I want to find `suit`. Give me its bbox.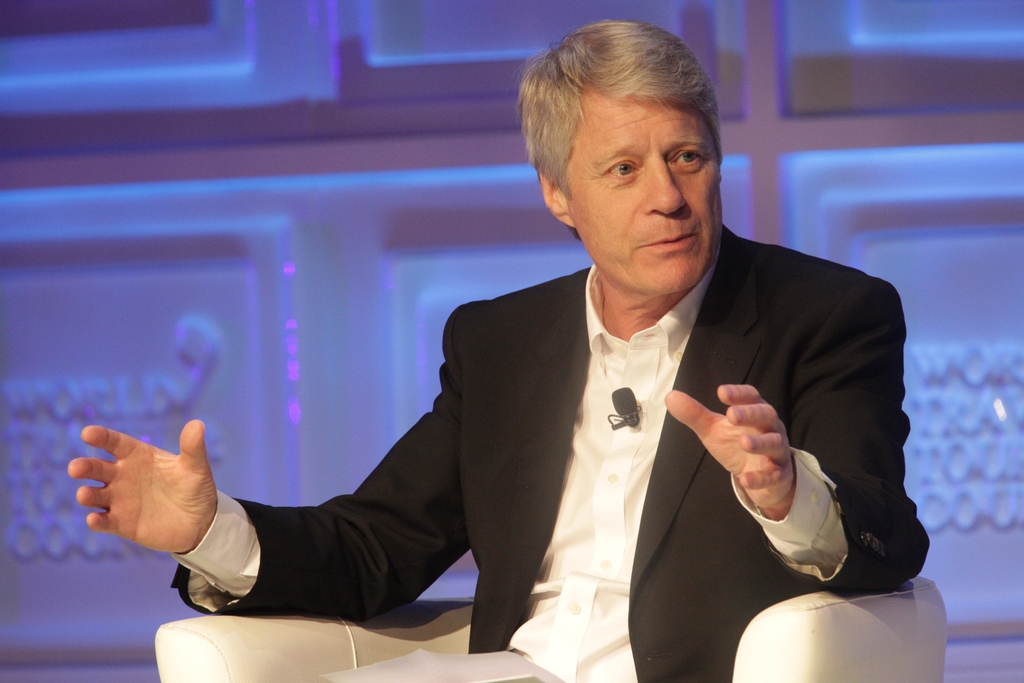
(left=171, top=220, right=928, bottom=682).
